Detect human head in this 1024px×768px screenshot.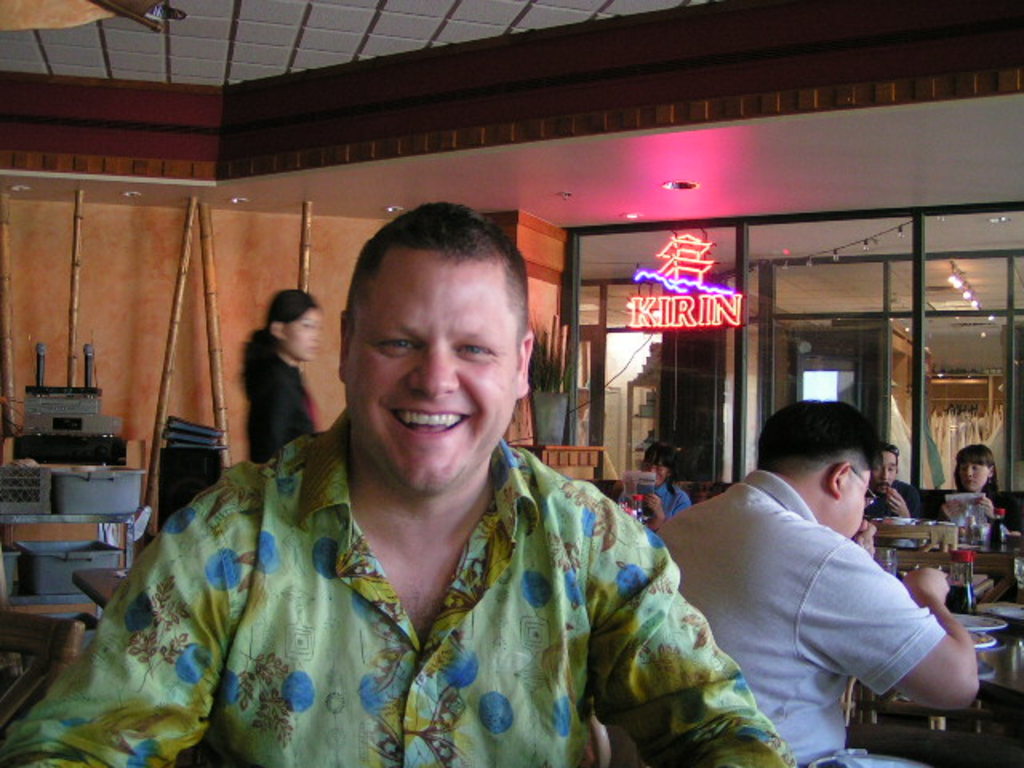
Detection: box=[754, 397, 885, 542].
